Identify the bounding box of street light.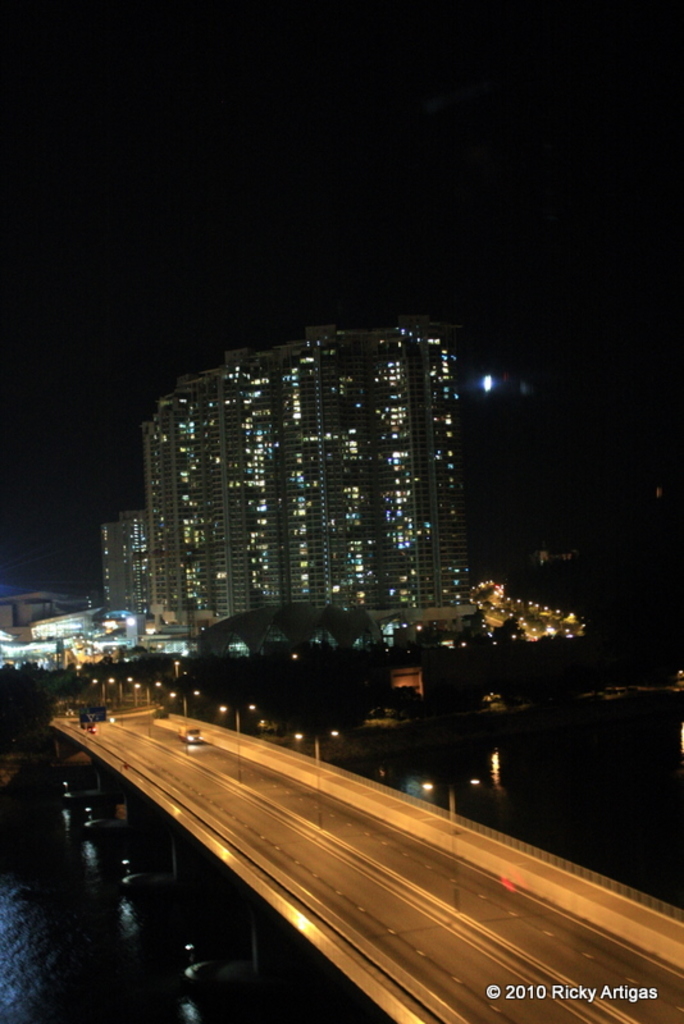
x1=92 y1=681 x2=109 y2=709.
